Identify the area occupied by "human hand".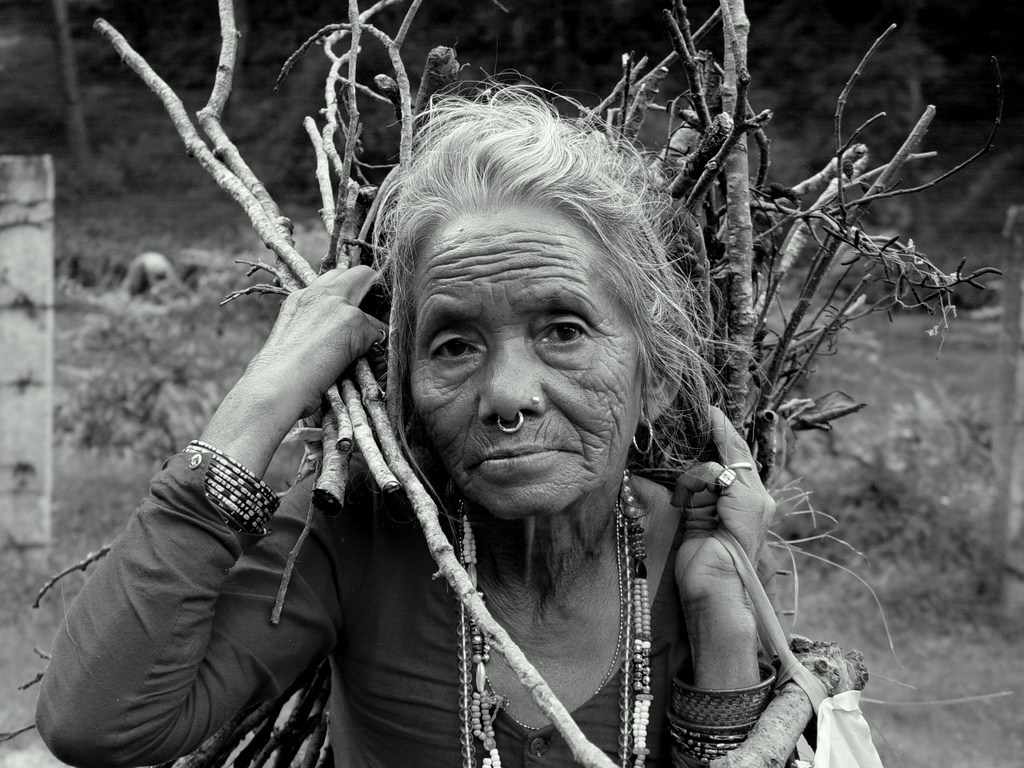
Area: (666, 401, 779, 610).
